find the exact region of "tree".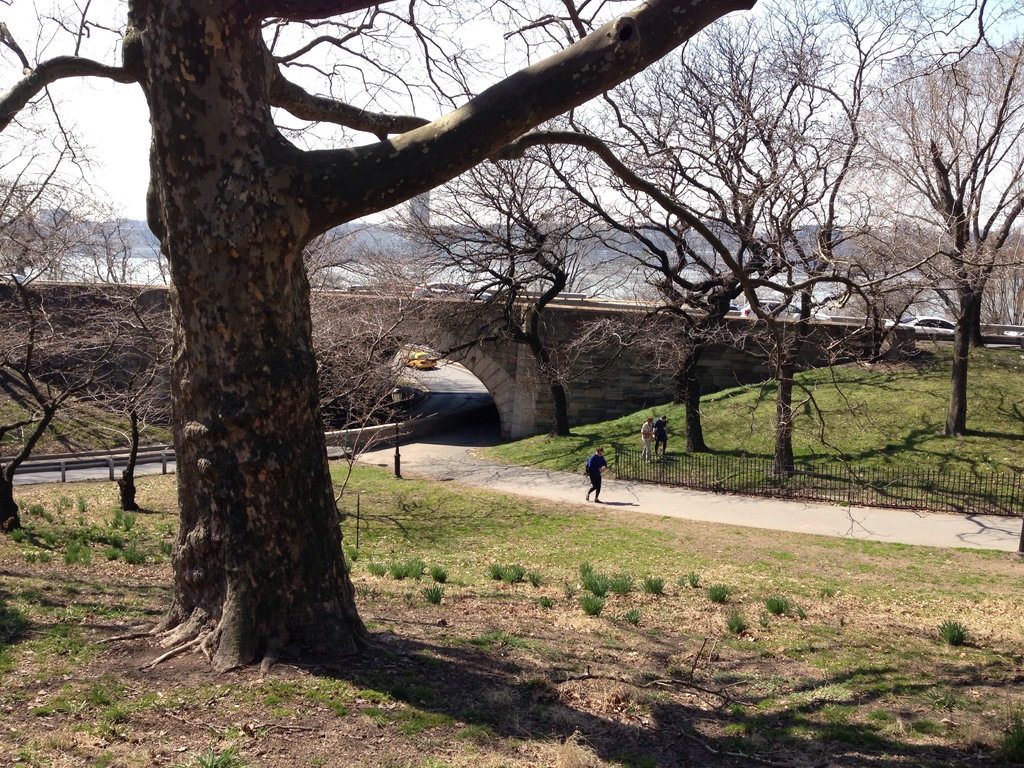
Exact region: 472 0 877 458.
